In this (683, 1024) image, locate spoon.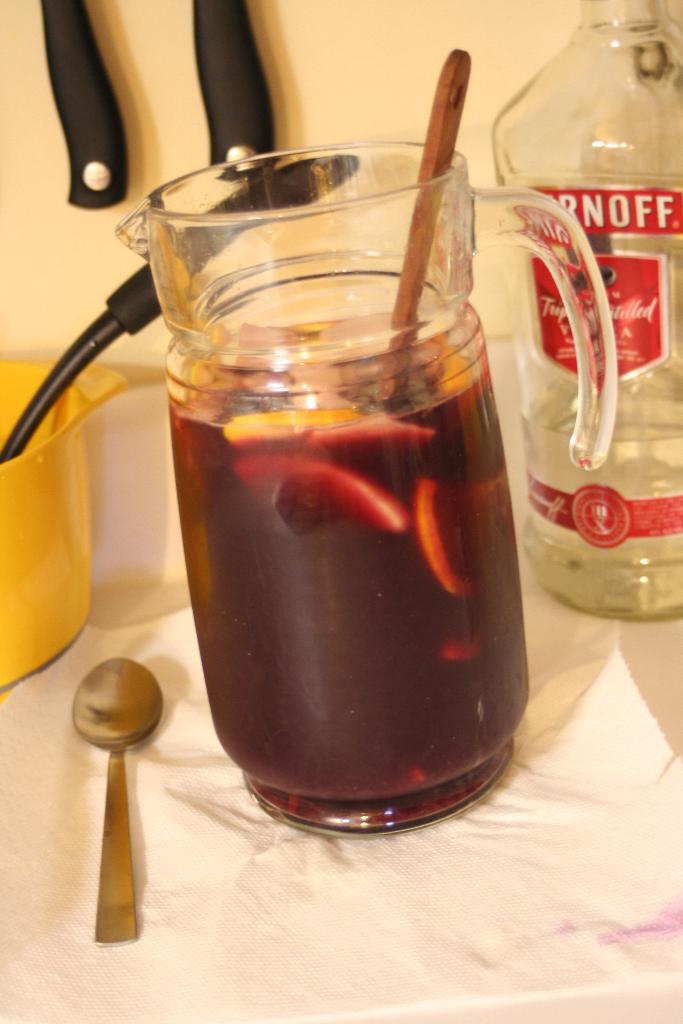
Bounding box: region(70, 657, 165, 948).
